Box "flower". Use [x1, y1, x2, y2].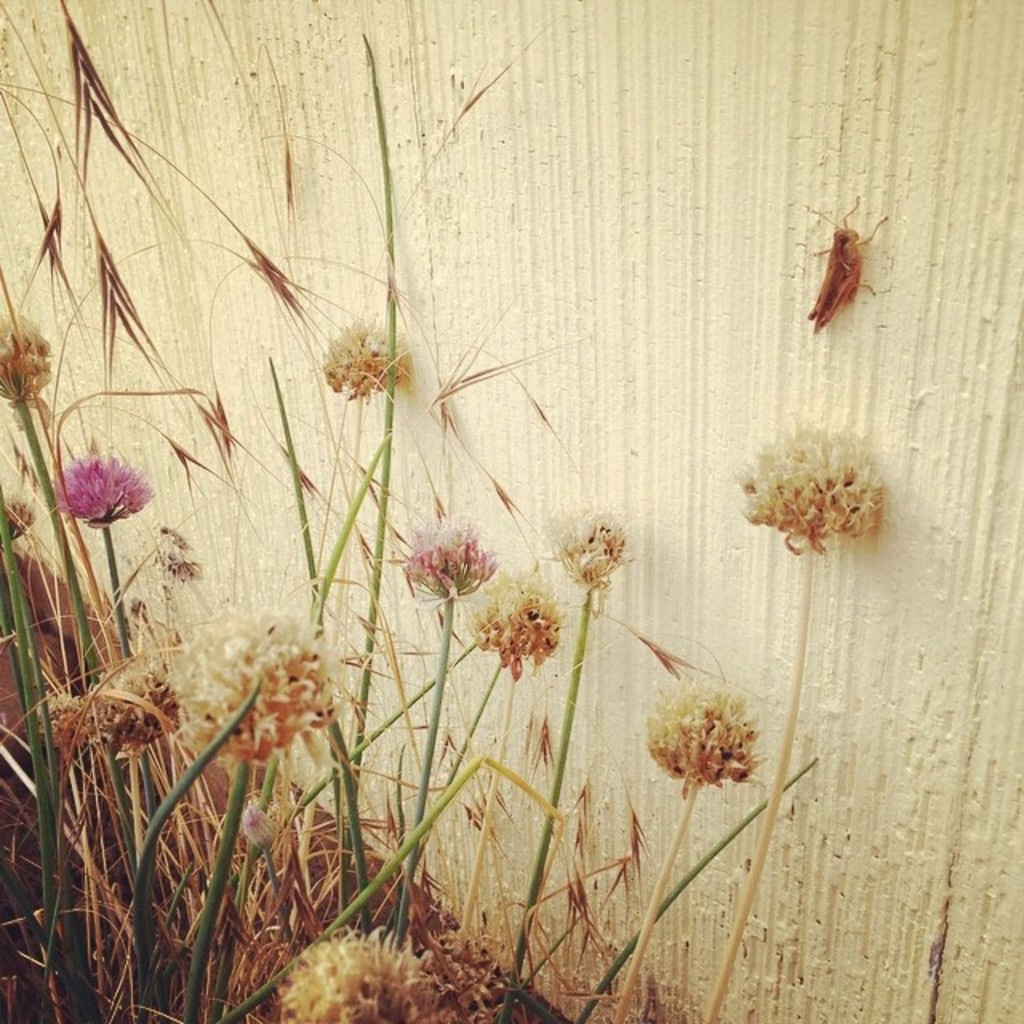
[66, 438, 147, 517].
